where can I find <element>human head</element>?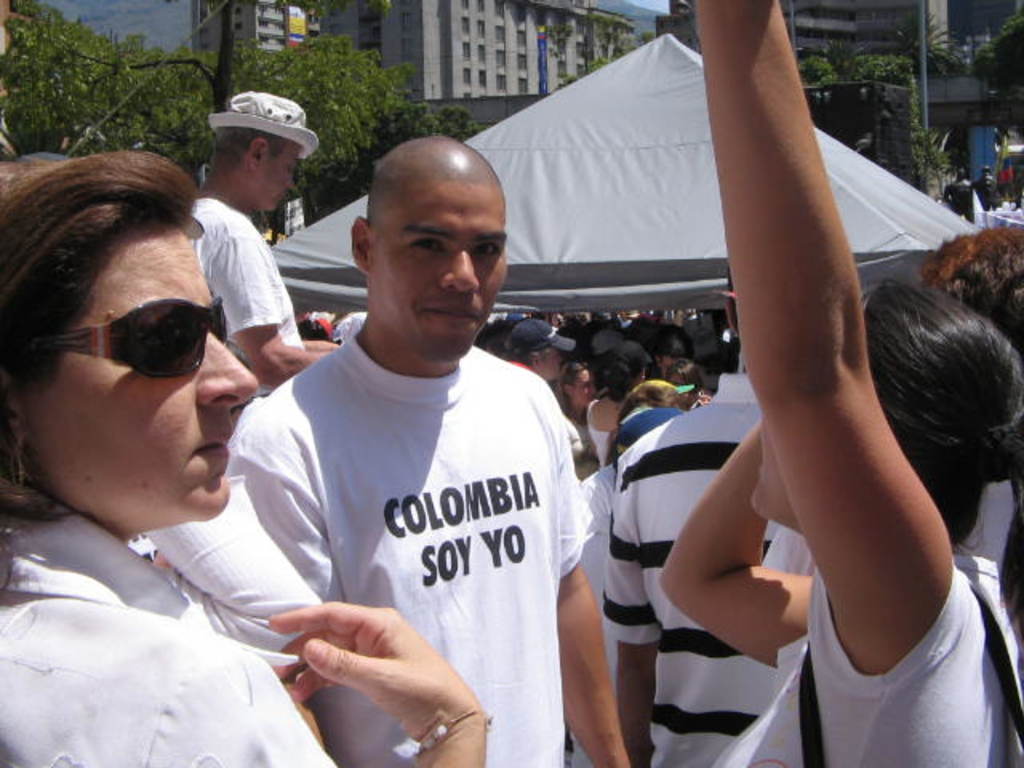
You can find it at 14/152/254/570.
